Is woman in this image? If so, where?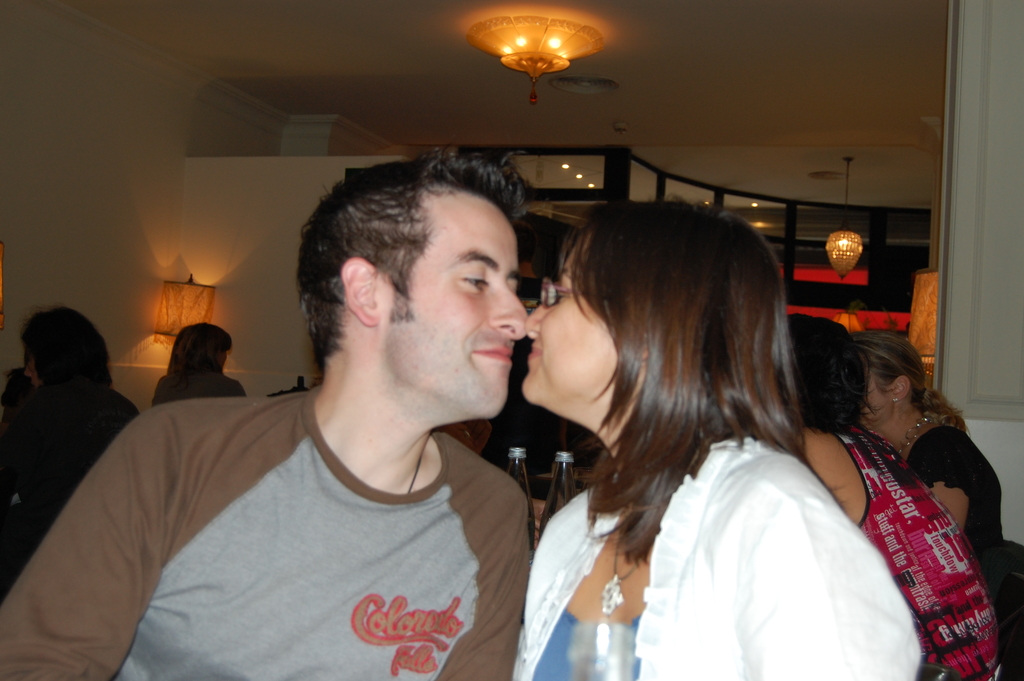
Yes, at BBox(148, 324, 248, 411).
